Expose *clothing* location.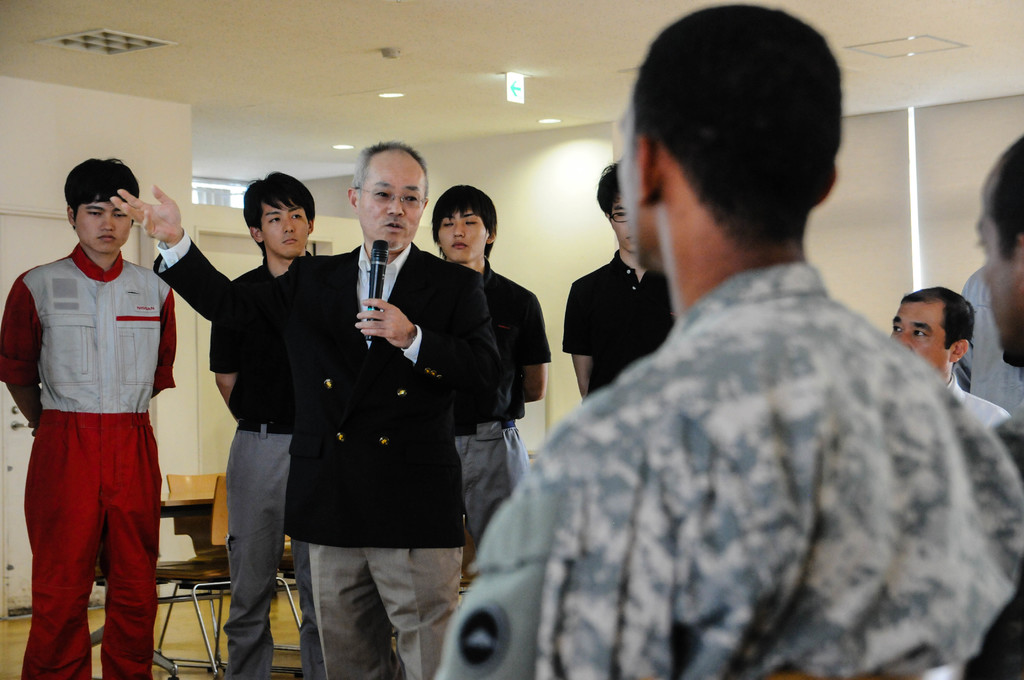
Exposed at locate(481, 192, 986, 679).
